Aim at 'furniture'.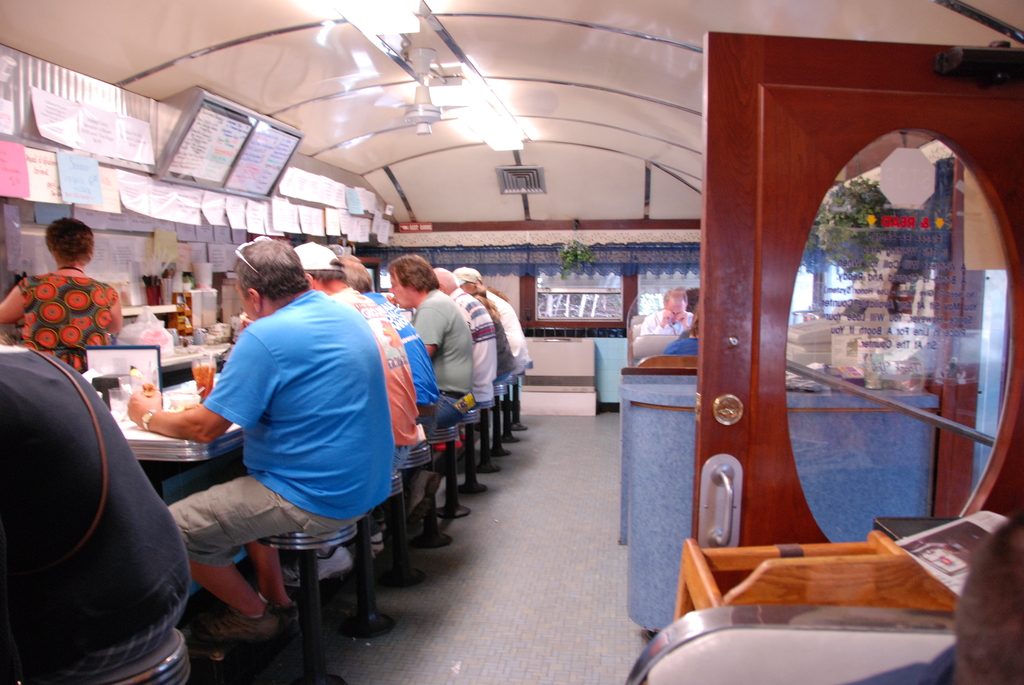
Aimed at crop(102, 627, 194, 684).
